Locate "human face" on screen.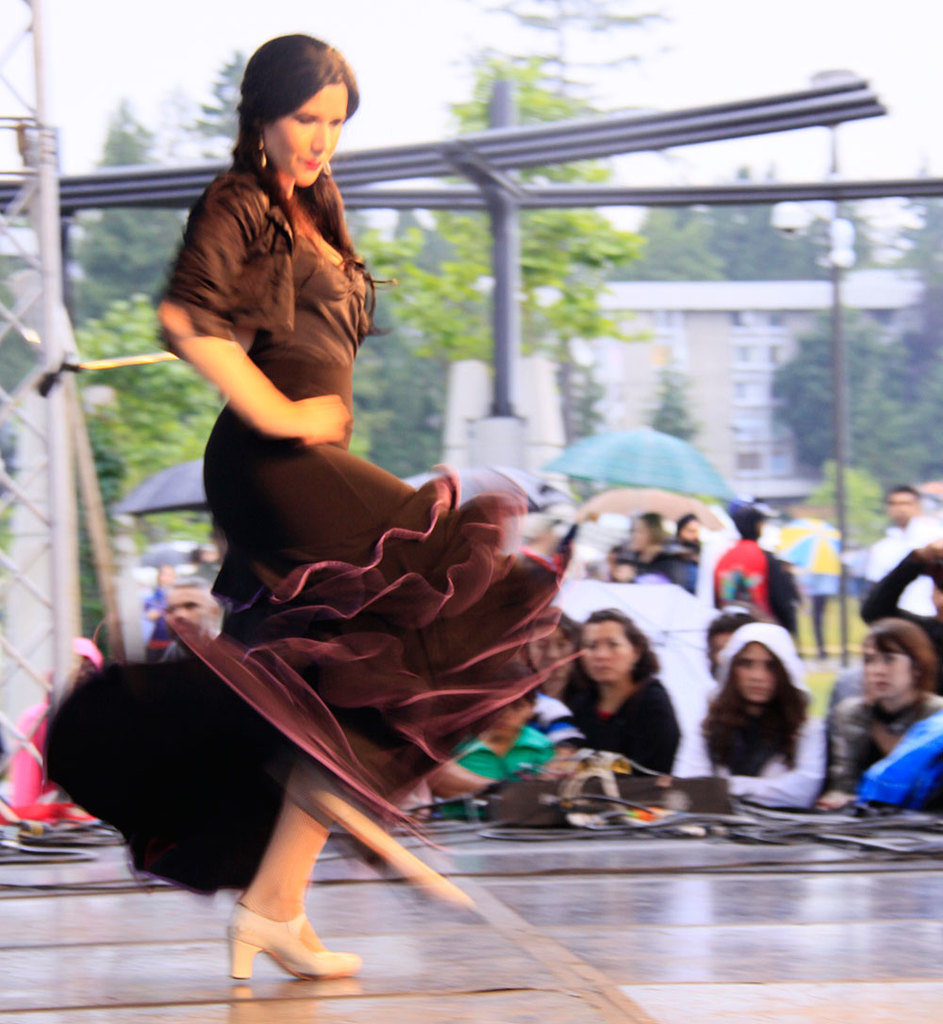
On screen at 736:641:784:703.
